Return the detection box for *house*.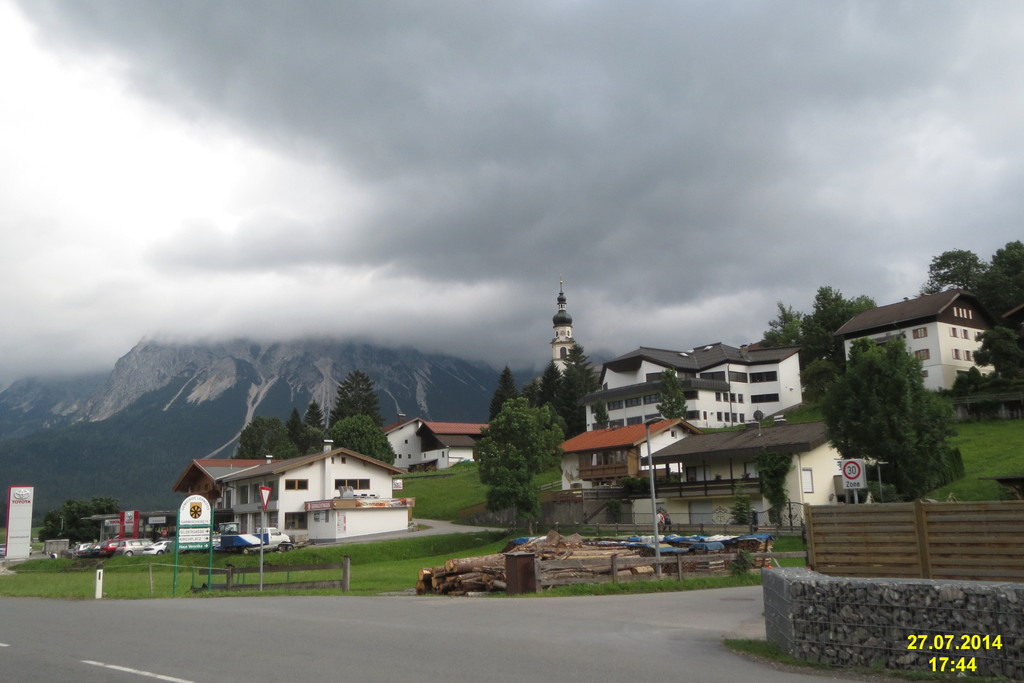
box=[831, 278, 1008, 402].
